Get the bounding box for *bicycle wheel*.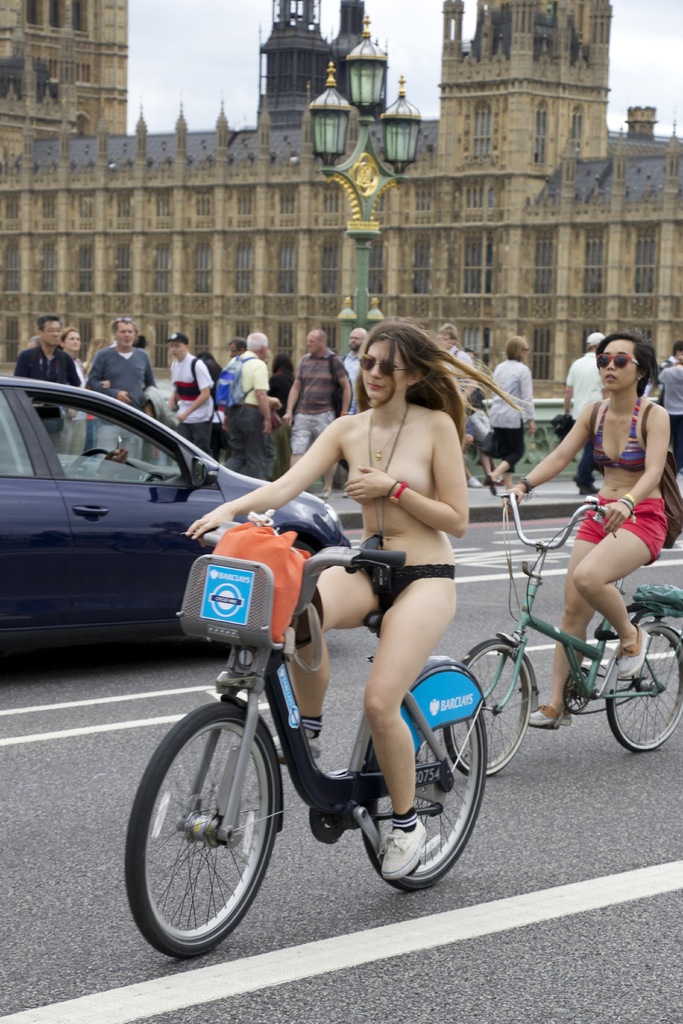
box(601, 618, 682, 753).
